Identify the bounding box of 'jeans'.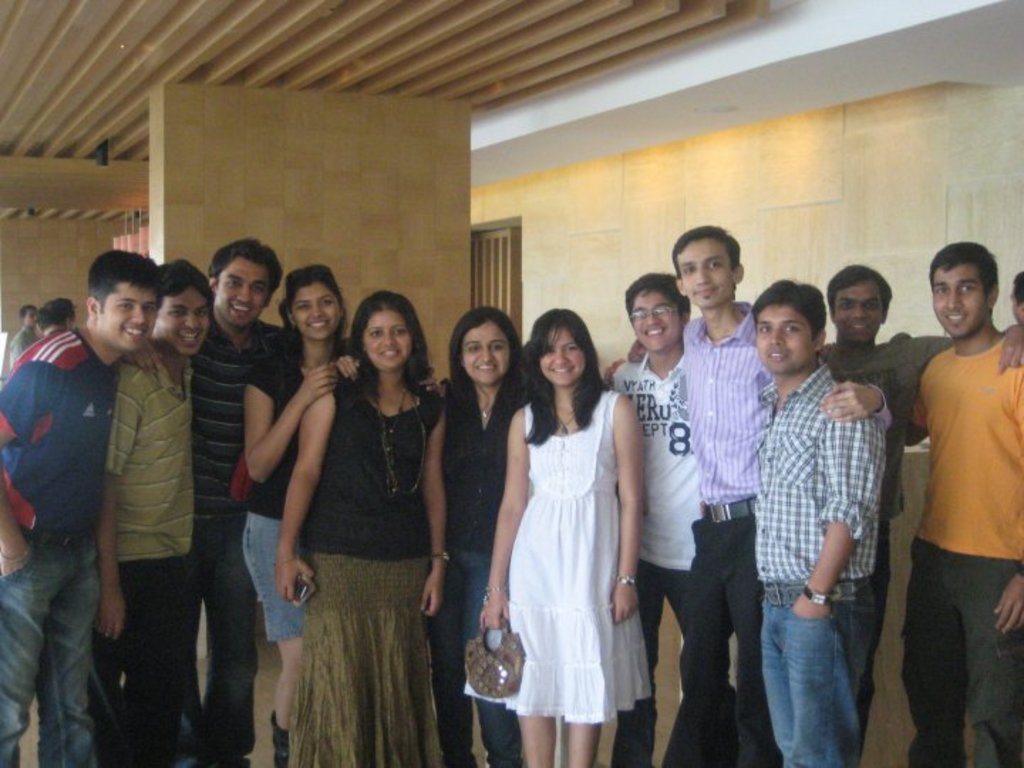
<region>4, 548, 100, 762</region>.
